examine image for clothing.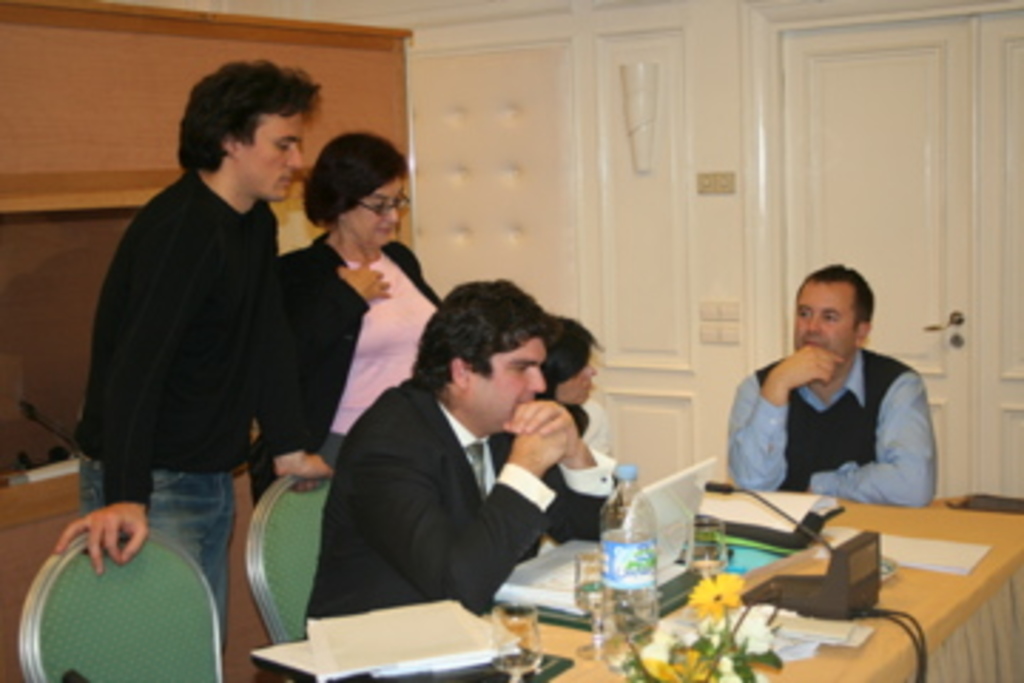
Examination result: (293,347,566,635).
